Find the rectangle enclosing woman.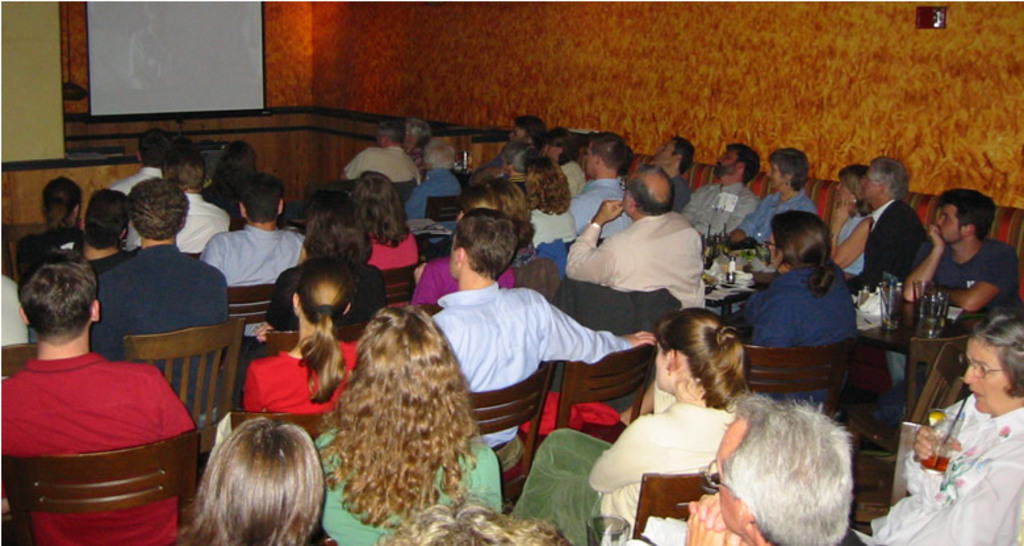
detection(506, 305, 756, 545).
